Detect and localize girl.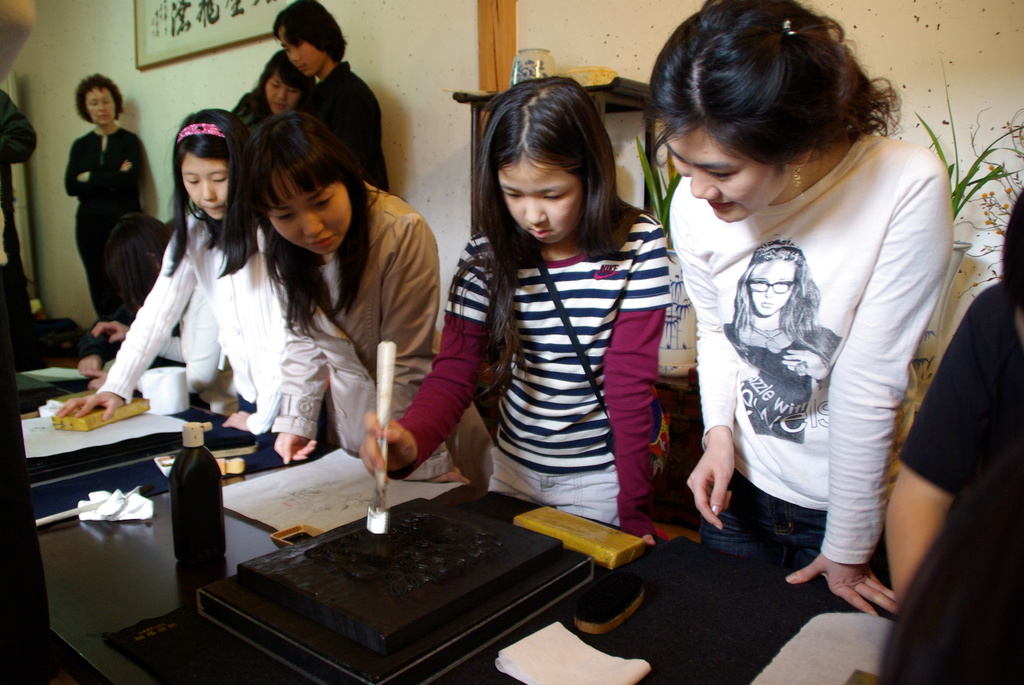
Localized at box(58, 109, 290, 422).
